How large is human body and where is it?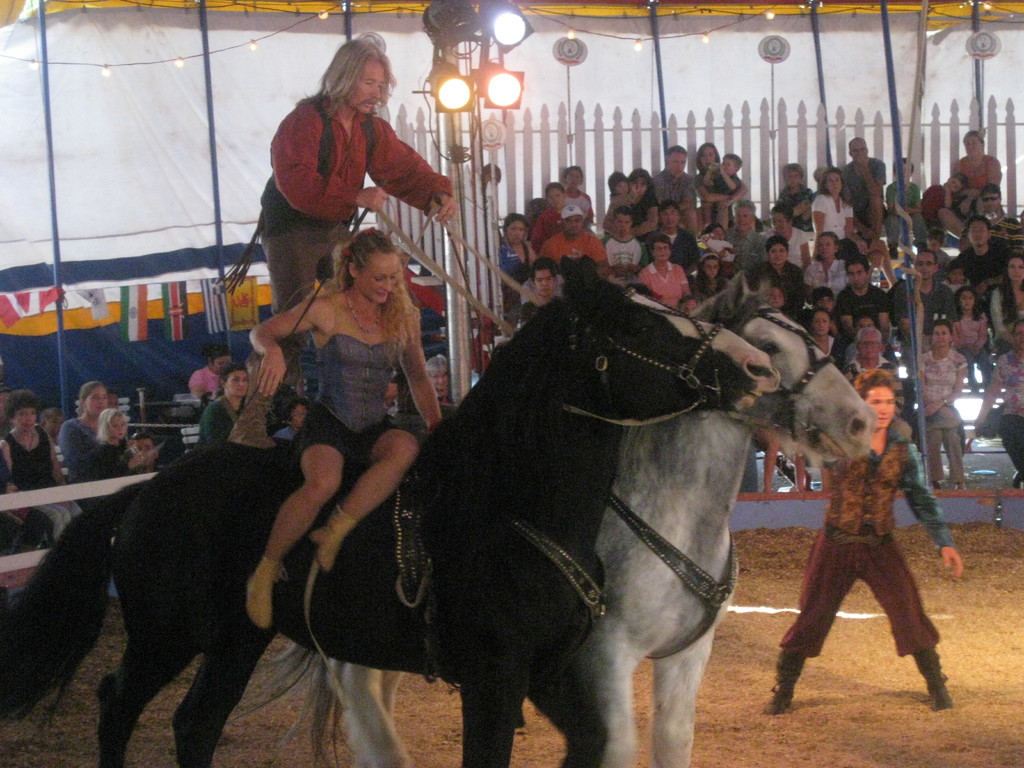
Bounding box: [left=968, top=348, right=1023, bottom=483].
